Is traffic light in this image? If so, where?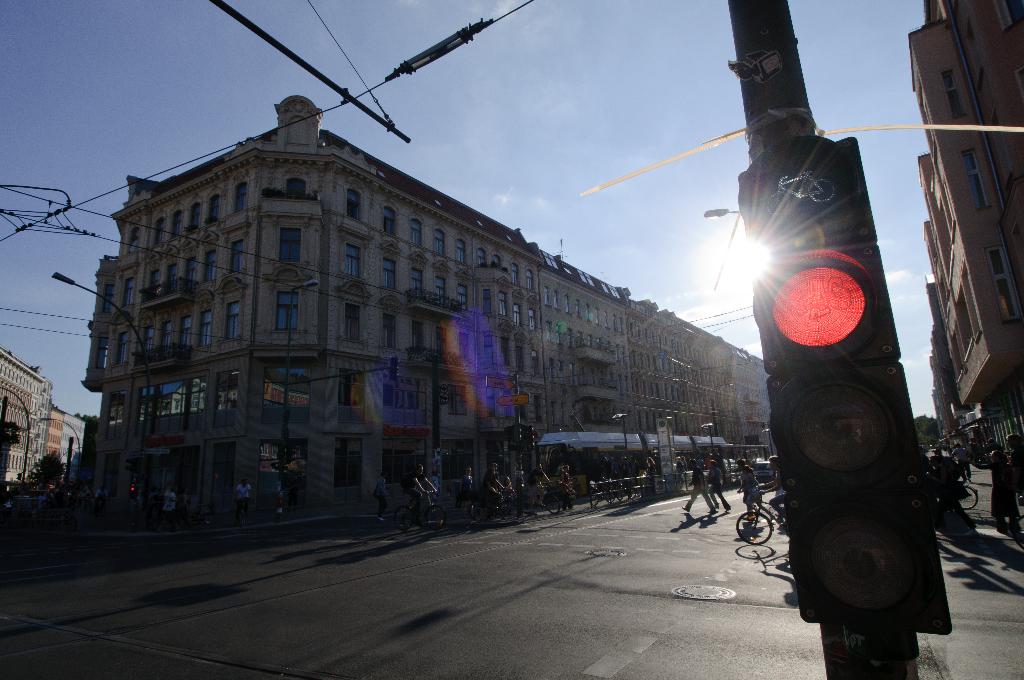
Yes, at select_region(129, 482, 135, 493).
